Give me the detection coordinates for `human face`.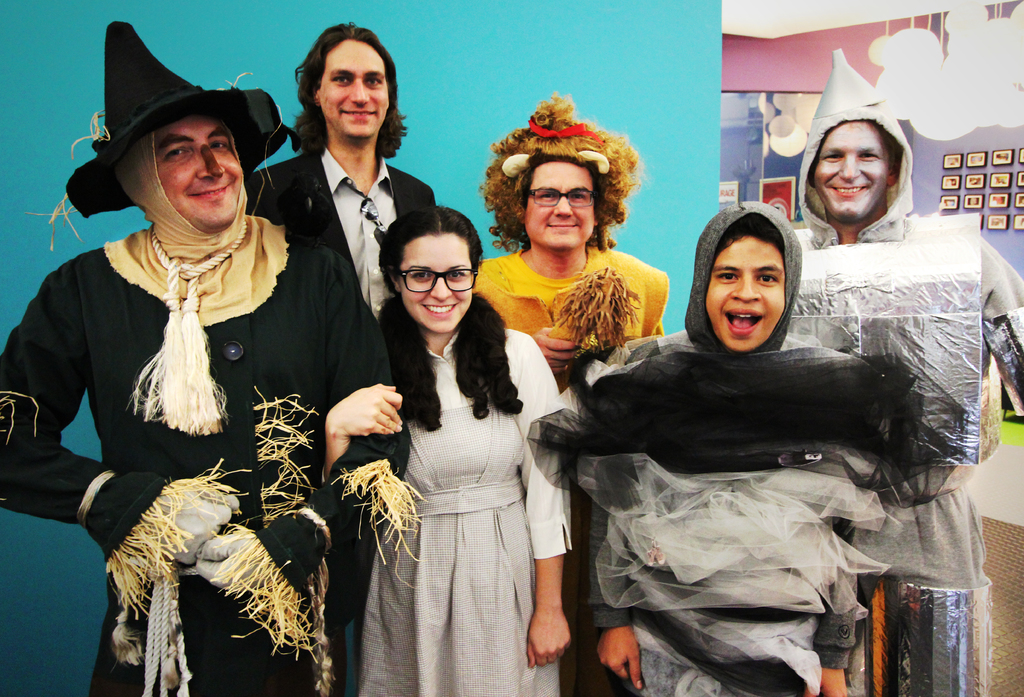
321:44:387:140.
